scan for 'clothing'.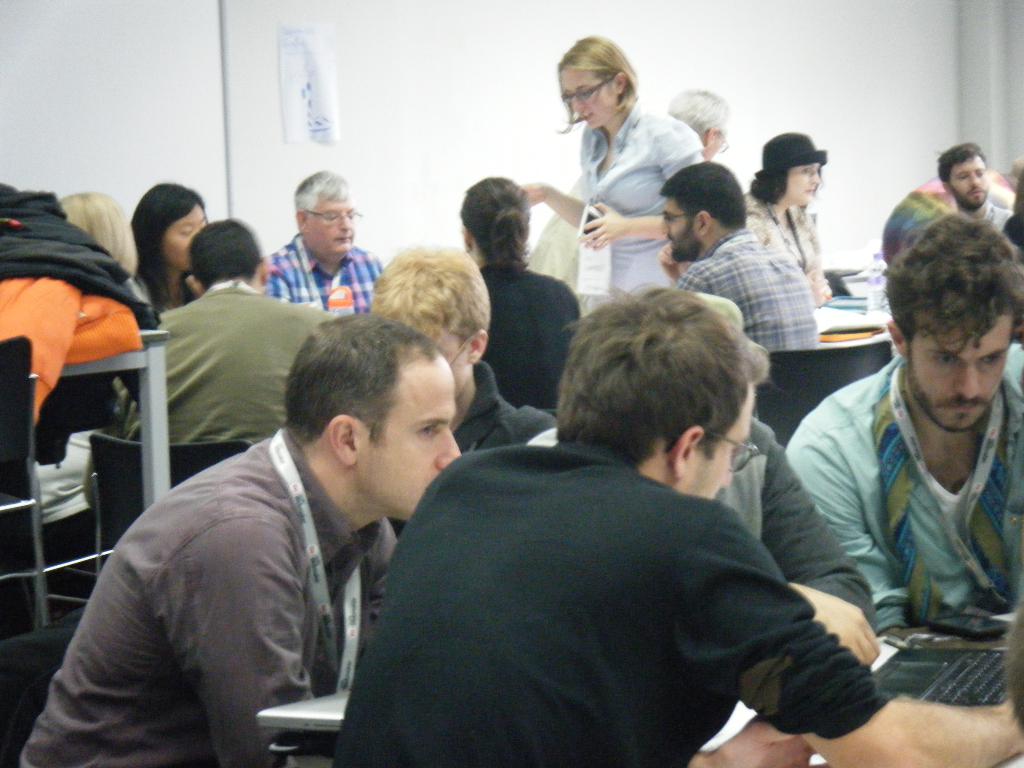
Scan result: rect(454, 356, 558, 459).
